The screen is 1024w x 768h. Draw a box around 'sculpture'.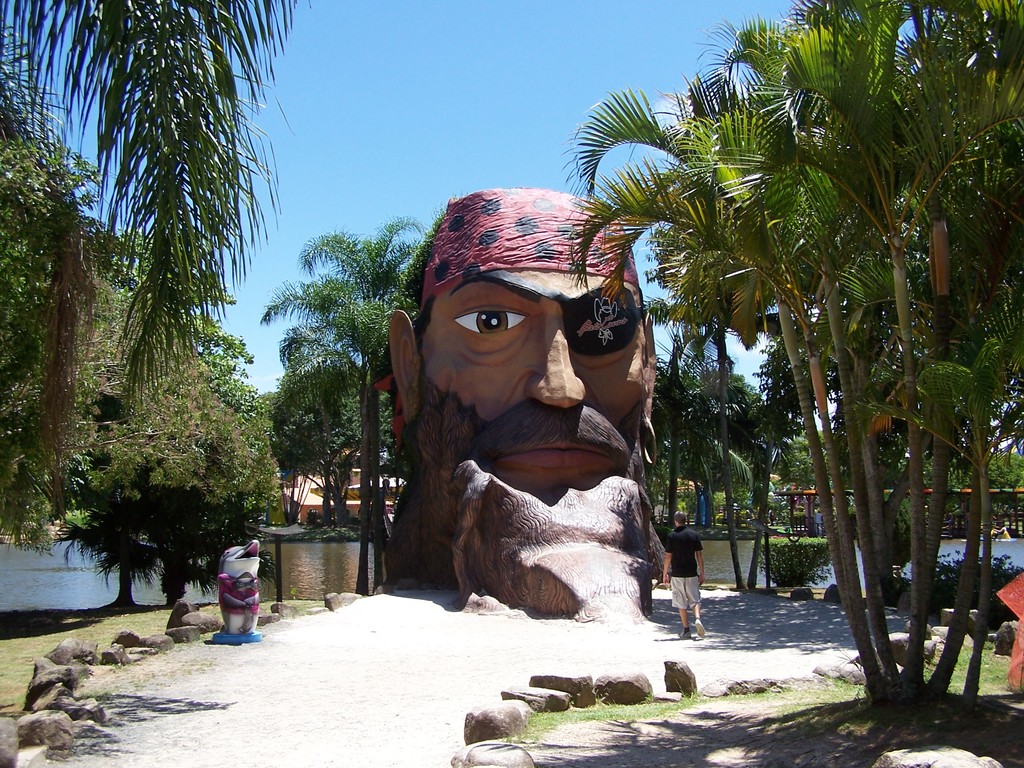
<bbox>405, 186, 701, 653</bbox>.
